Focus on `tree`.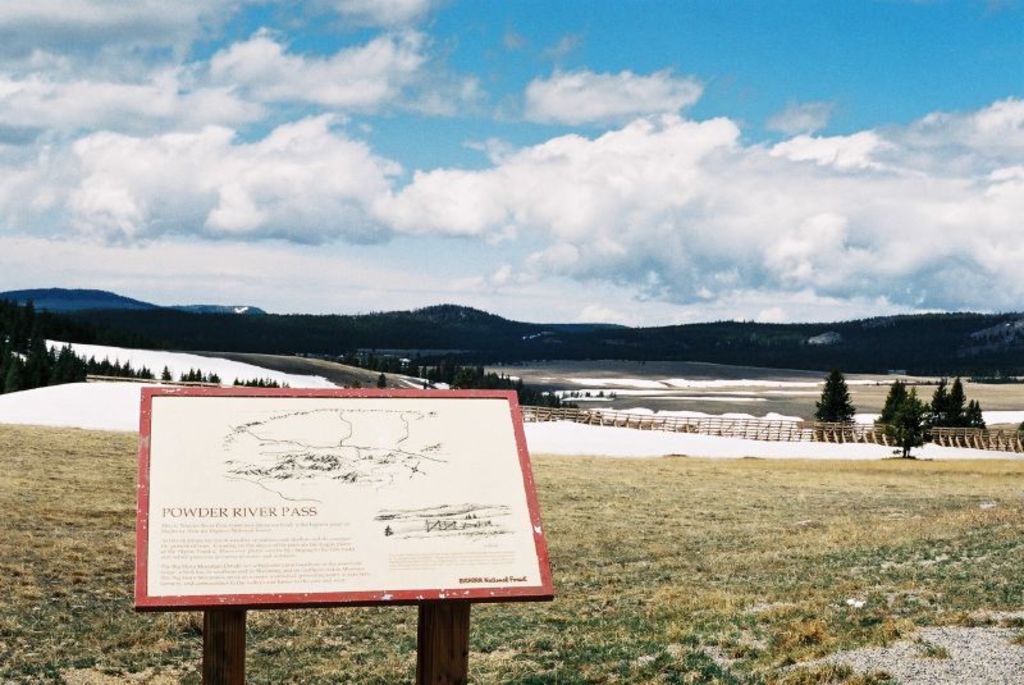
Focused at bbox=[214, 380, 292, 392].
